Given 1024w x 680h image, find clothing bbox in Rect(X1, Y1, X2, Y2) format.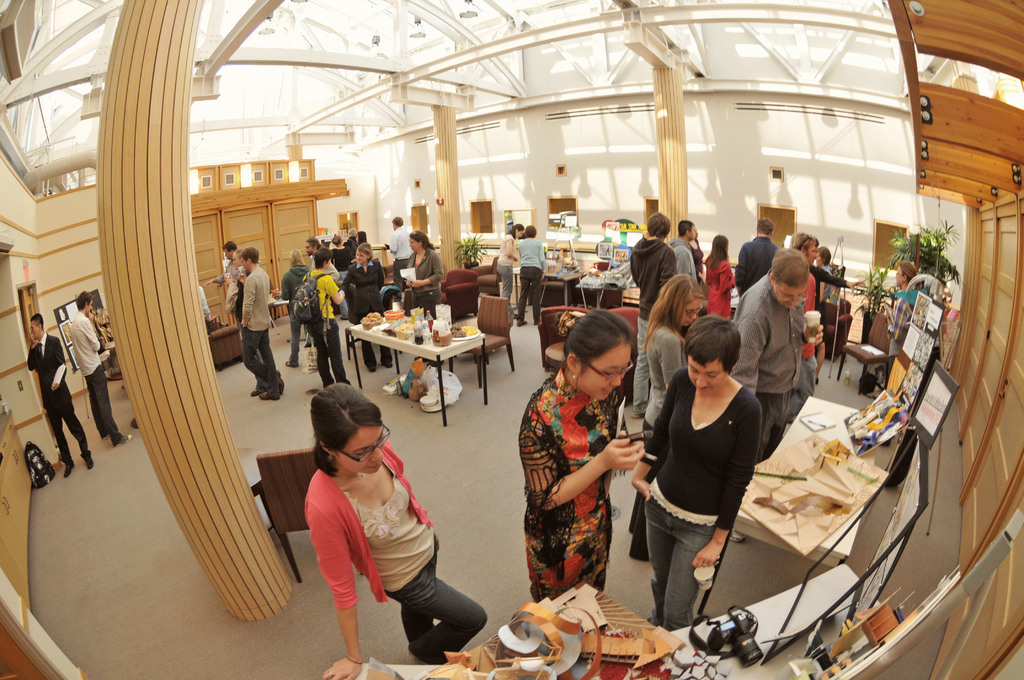
Rect(298, 448, 469, 639).
